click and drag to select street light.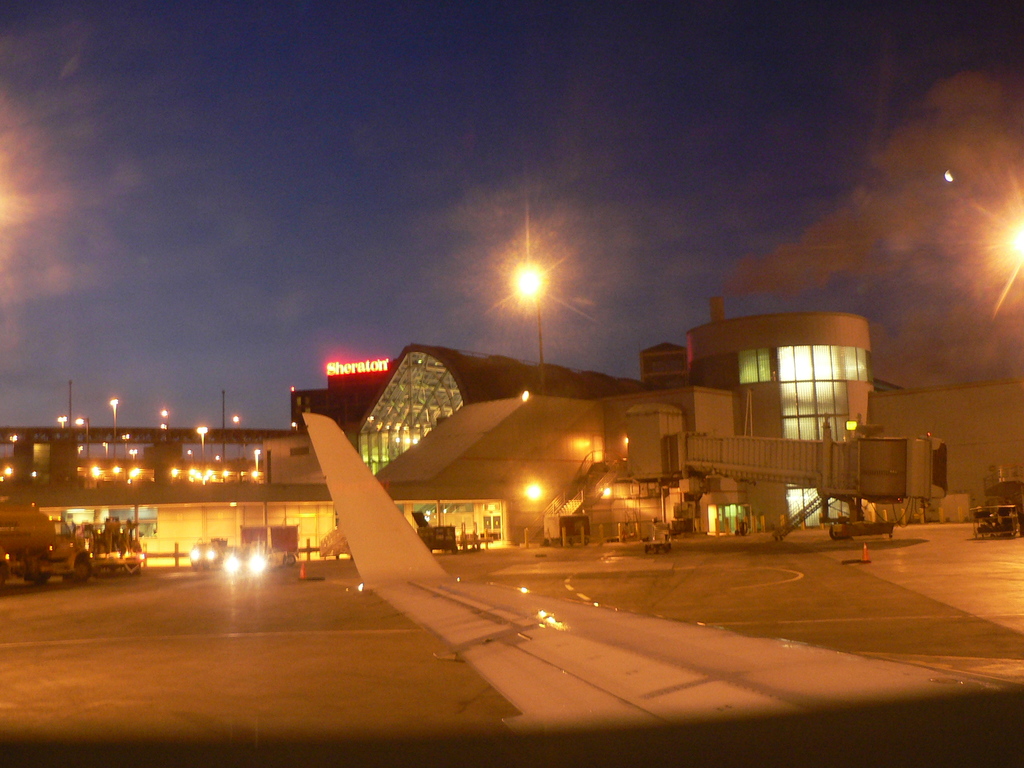
Selection: BBox(193, 426, 209, 476).
